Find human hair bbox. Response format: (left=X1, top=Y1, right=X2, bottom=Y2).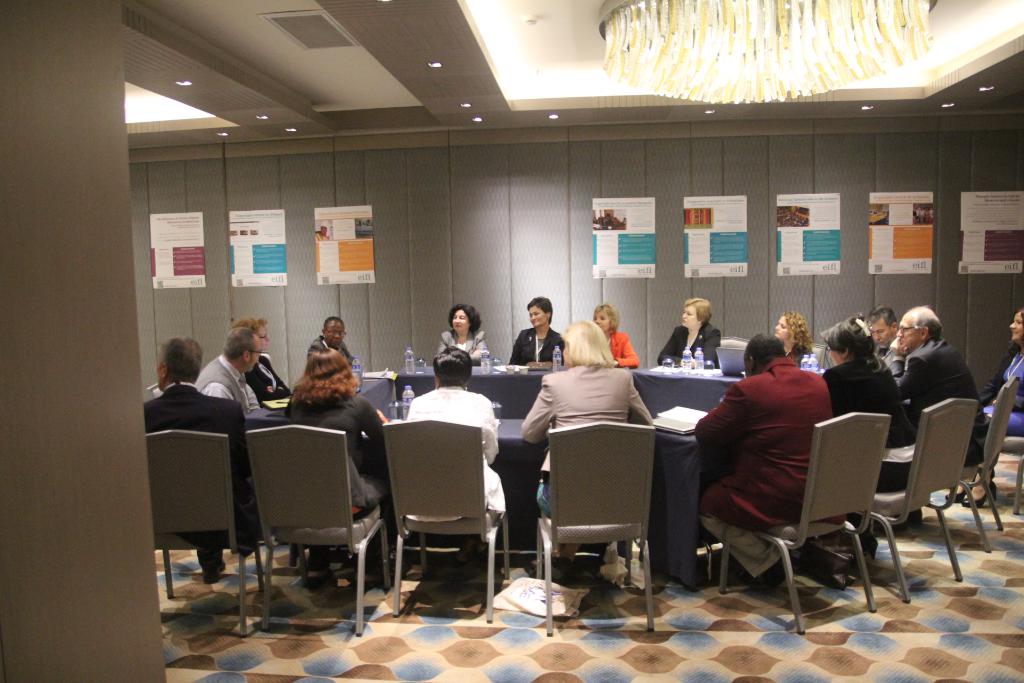
(left=684, top=297, right=713, bottom=327).
